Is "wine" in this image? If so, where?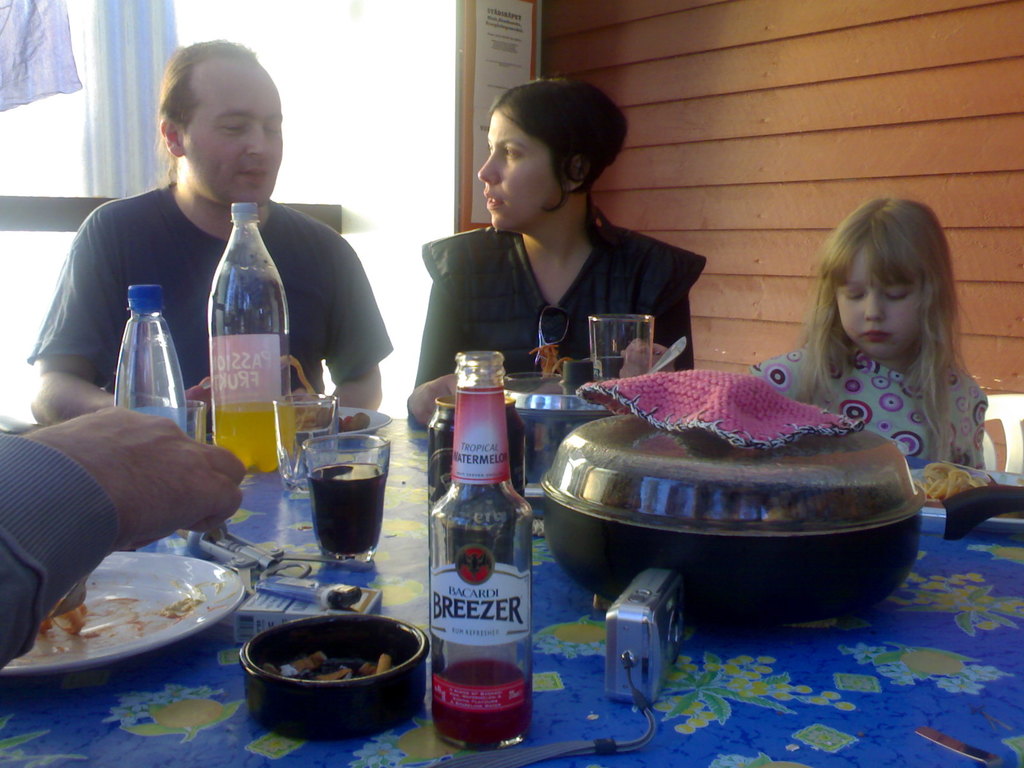
Yes, at crop(298, 465, 391, 549).
